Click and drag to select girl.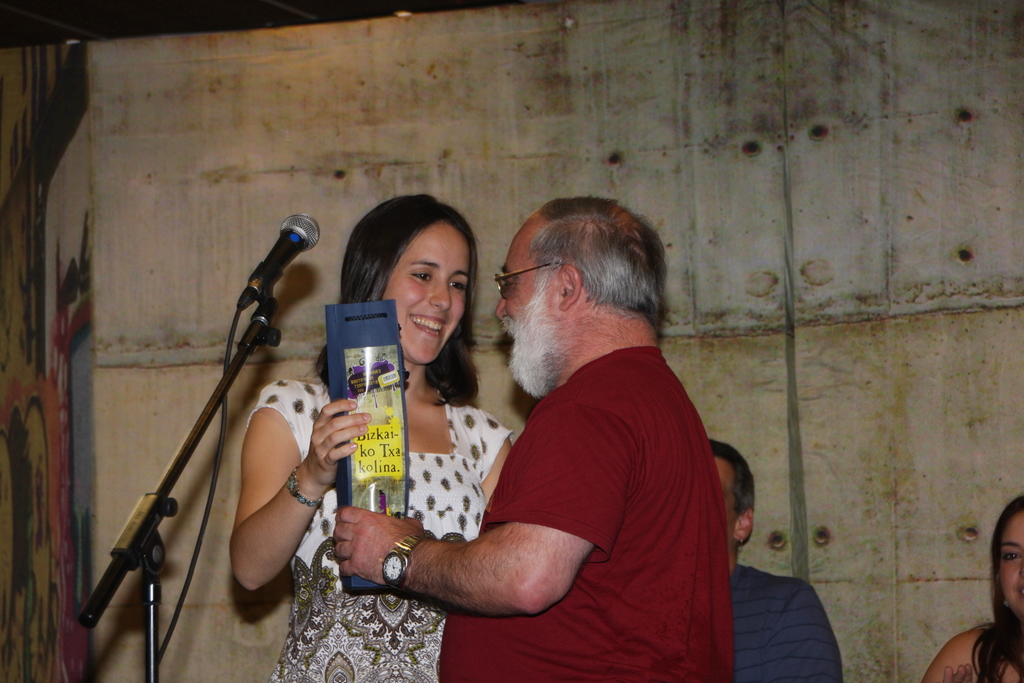
Selection: {"x1": 228, "y1": 192, "x2": 515, "y2": 682}.
